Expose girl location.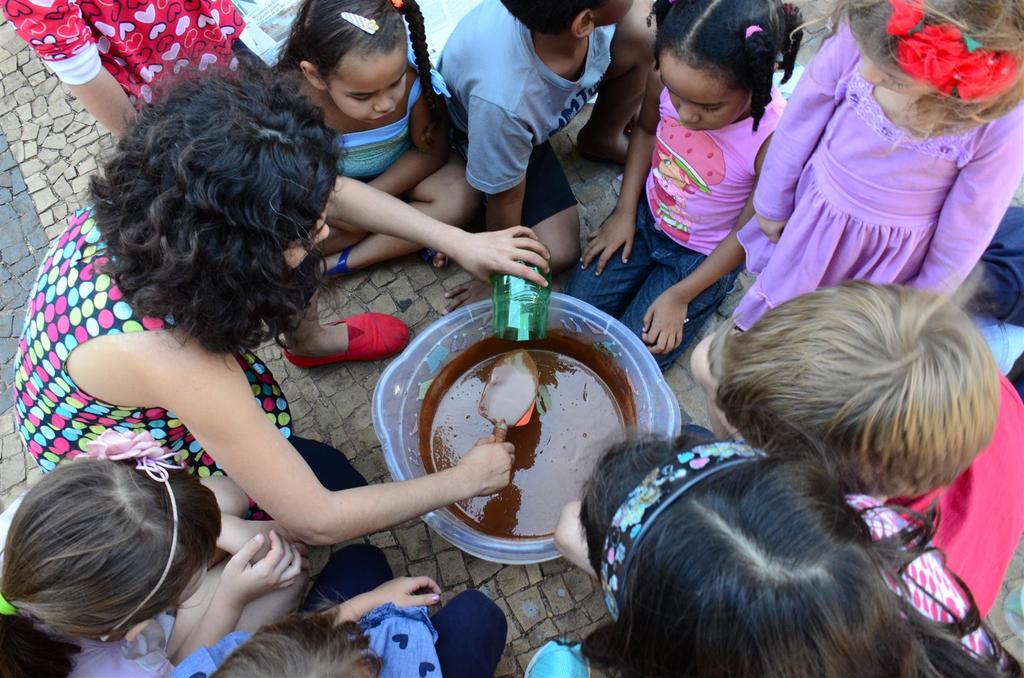
Exposed at 525, 419, 1021, 677.
